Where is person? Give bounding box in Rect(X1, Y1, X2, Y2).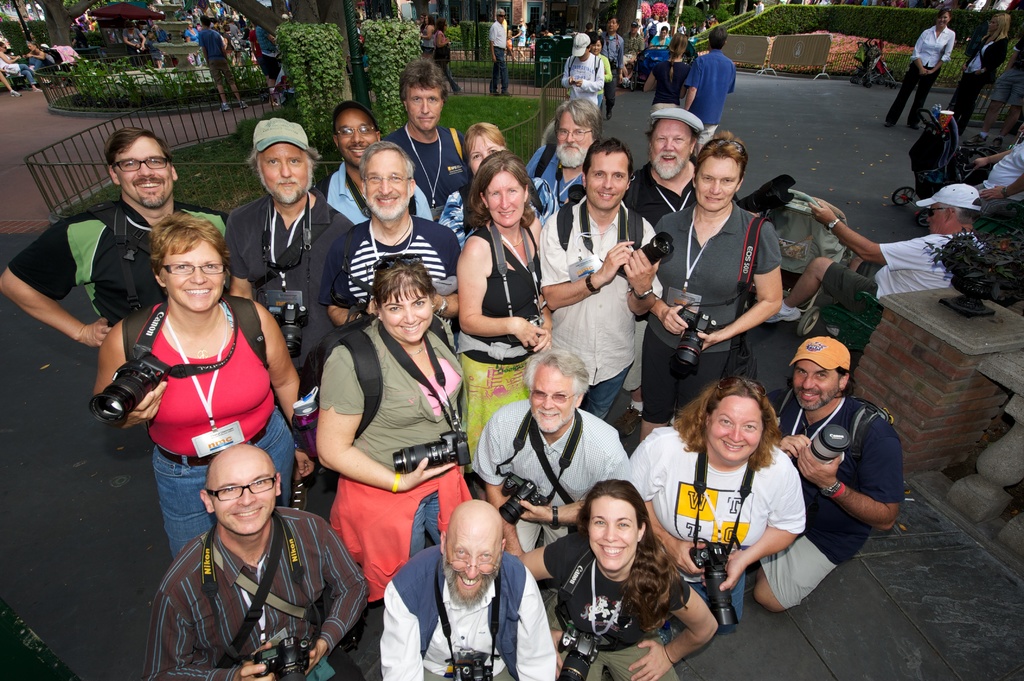
Rect(621, 134, 788, 424).
